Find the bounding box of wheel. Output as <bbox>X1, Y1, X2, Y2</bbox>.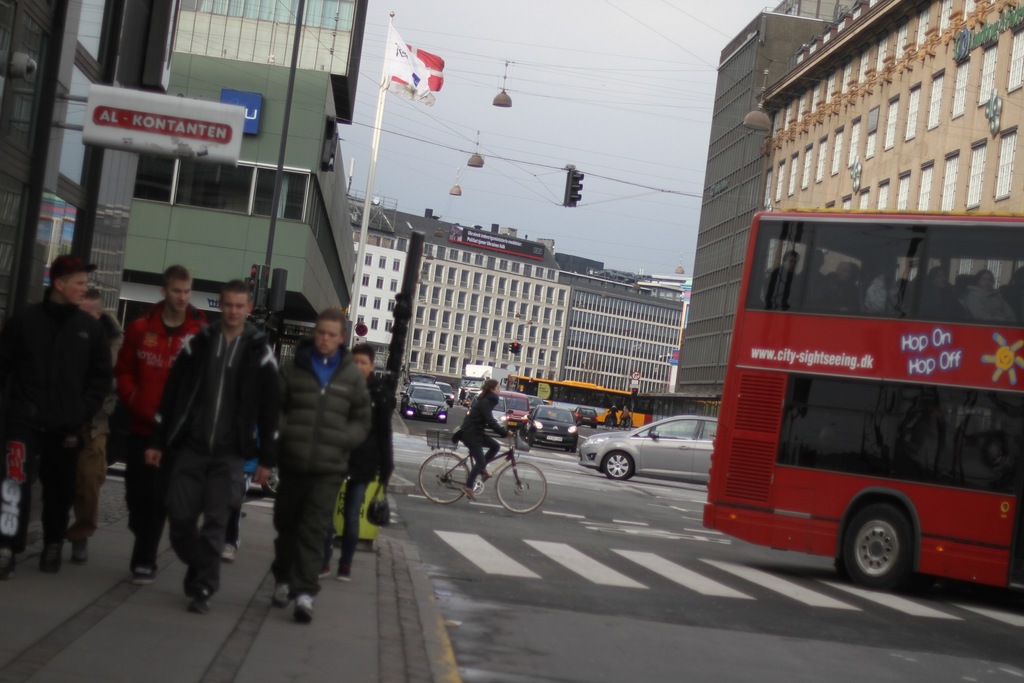
<bbox>528, 434, 536, 447</bbox>.
